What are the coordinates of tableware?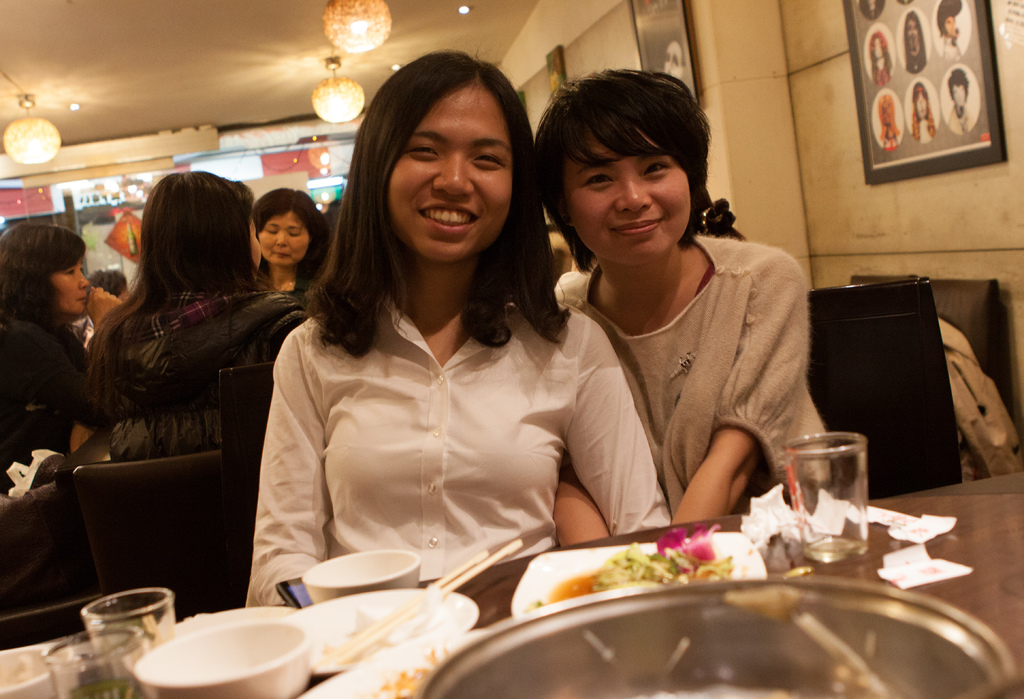
[73,582,174,698].
